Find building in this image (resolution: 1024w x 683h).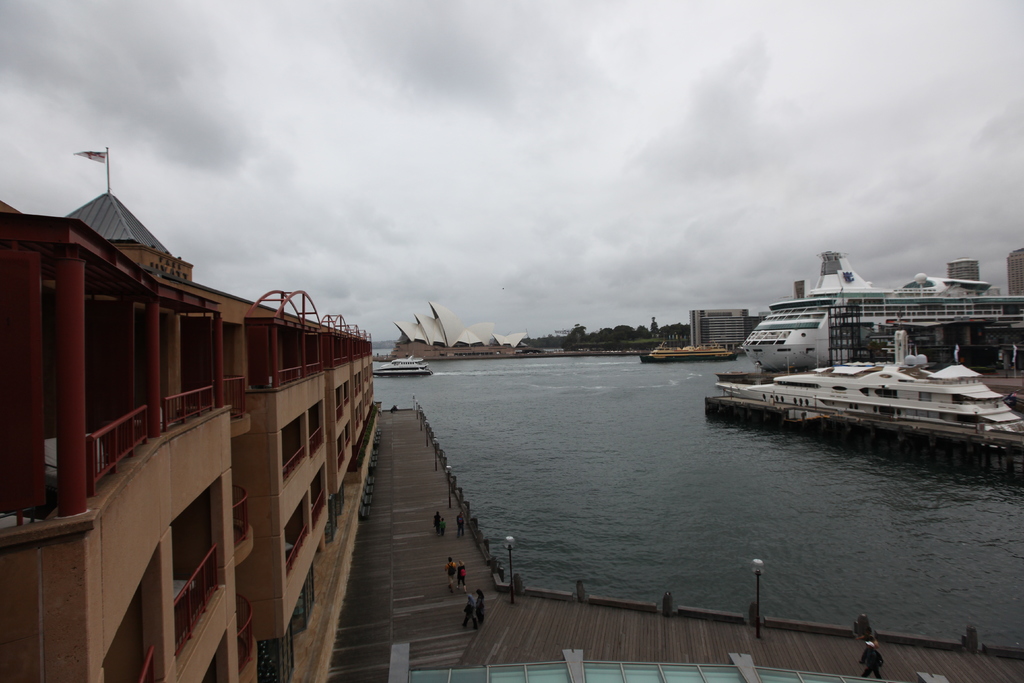
bbox(1005, 243, 1023, 299).
